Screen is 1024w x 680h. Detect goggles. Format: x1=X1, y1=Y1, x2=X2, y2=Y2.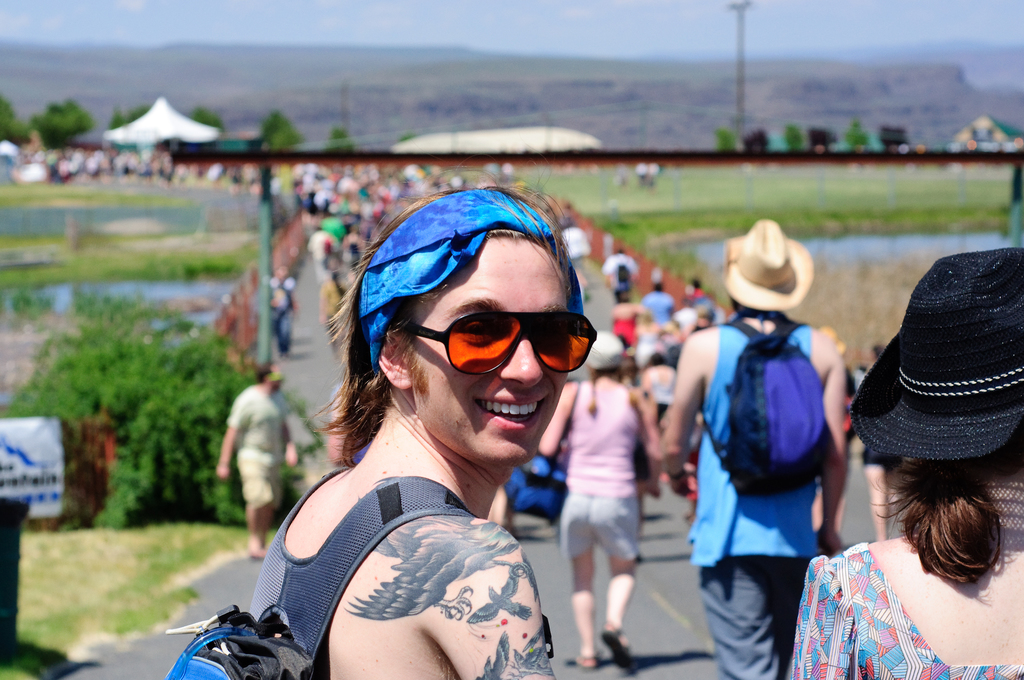
x1=411, y1=305, x2=597, y2=399.
